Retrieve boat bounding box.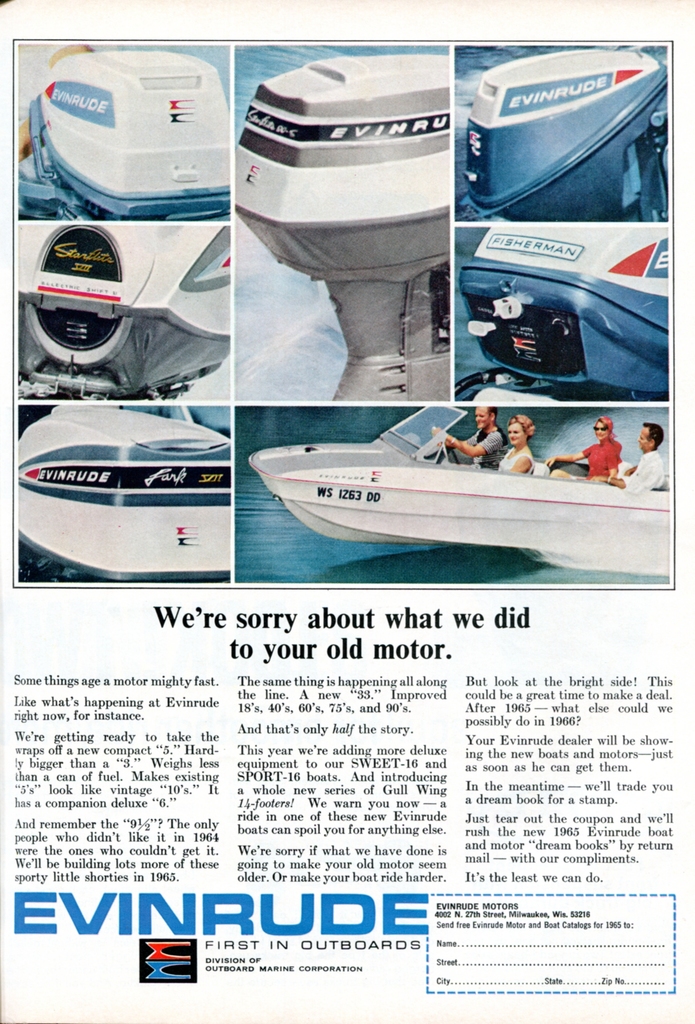
Bounding box: x1=229 y1=54 x2=451 y2=371.
